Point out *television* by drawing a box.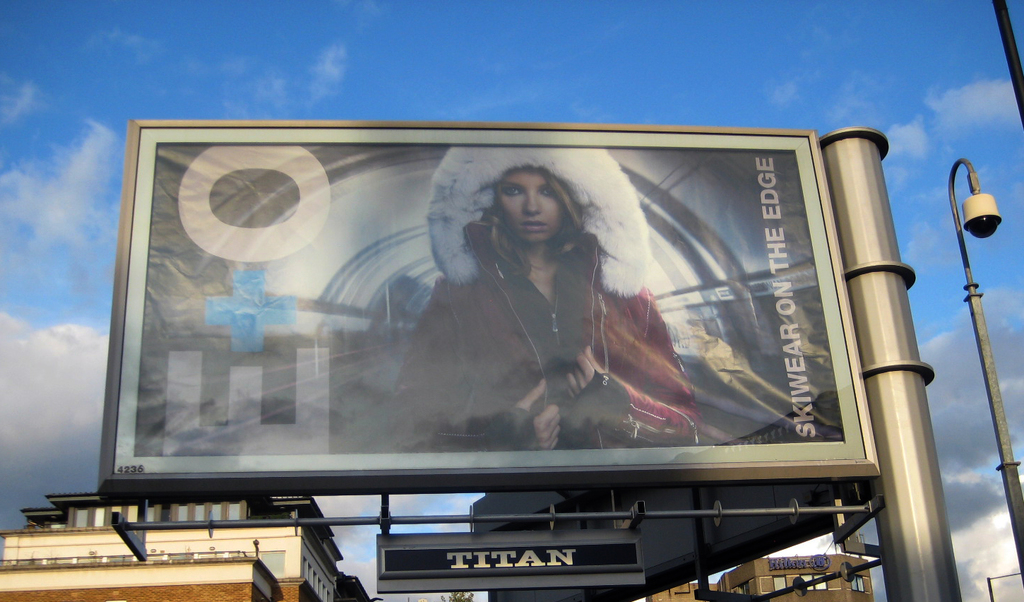
bbox=[97, 119, 879, 492].
